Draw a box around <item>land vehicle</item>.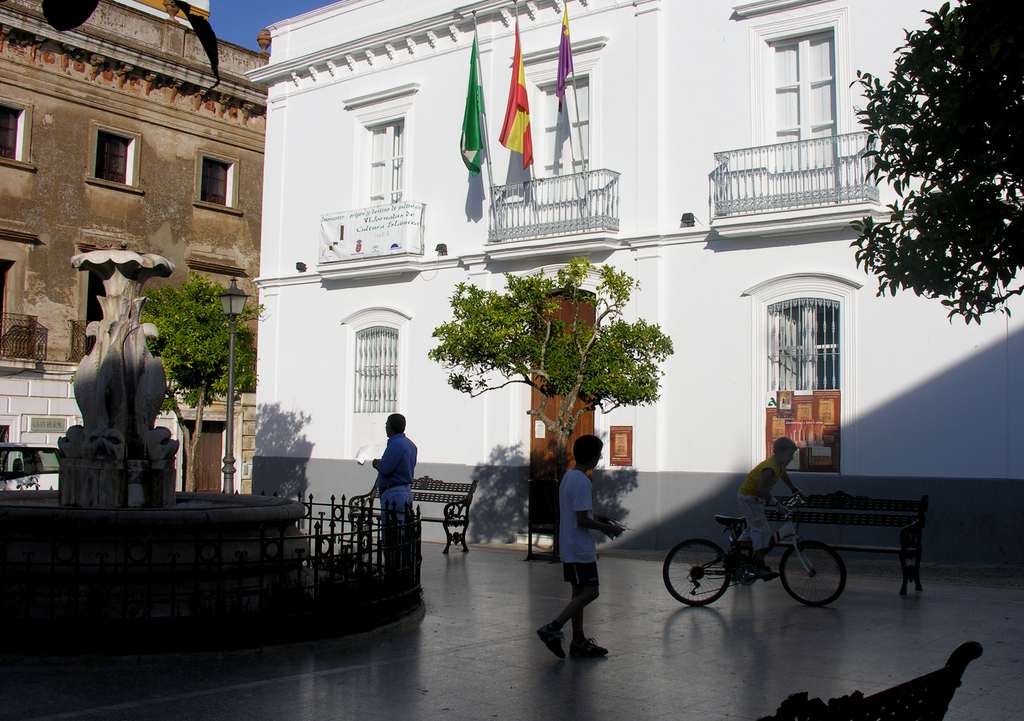
l=662, t=487, r=852, b=608.
